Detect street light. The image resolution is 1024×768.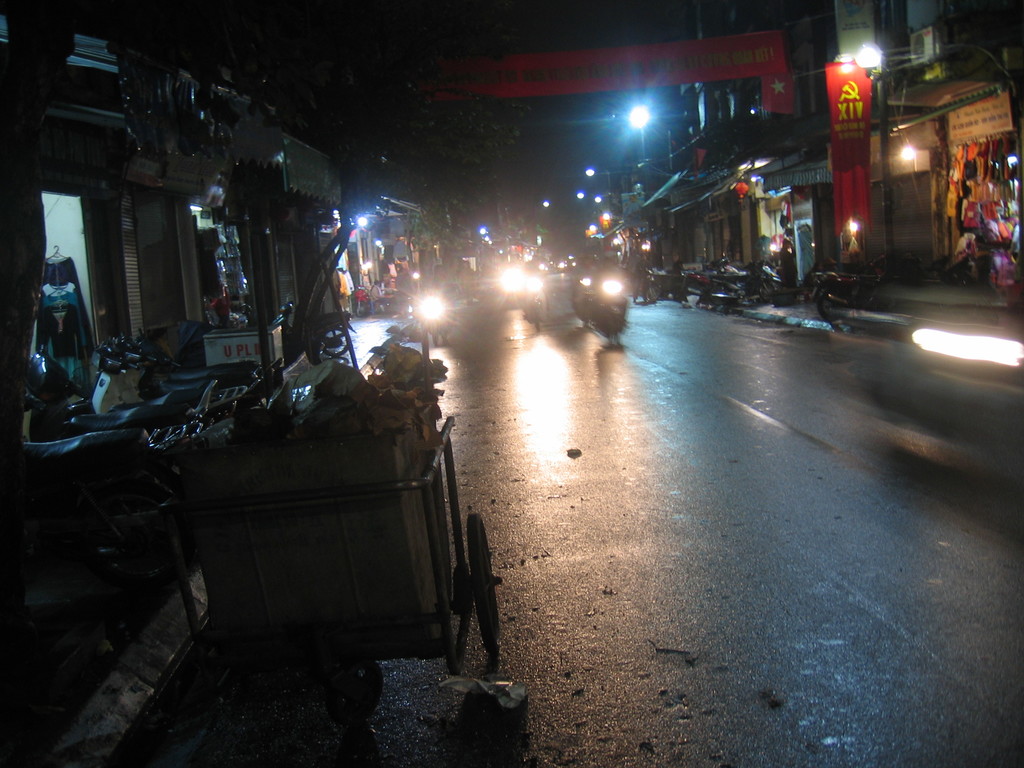
locate(569, 189, 590, 201).
